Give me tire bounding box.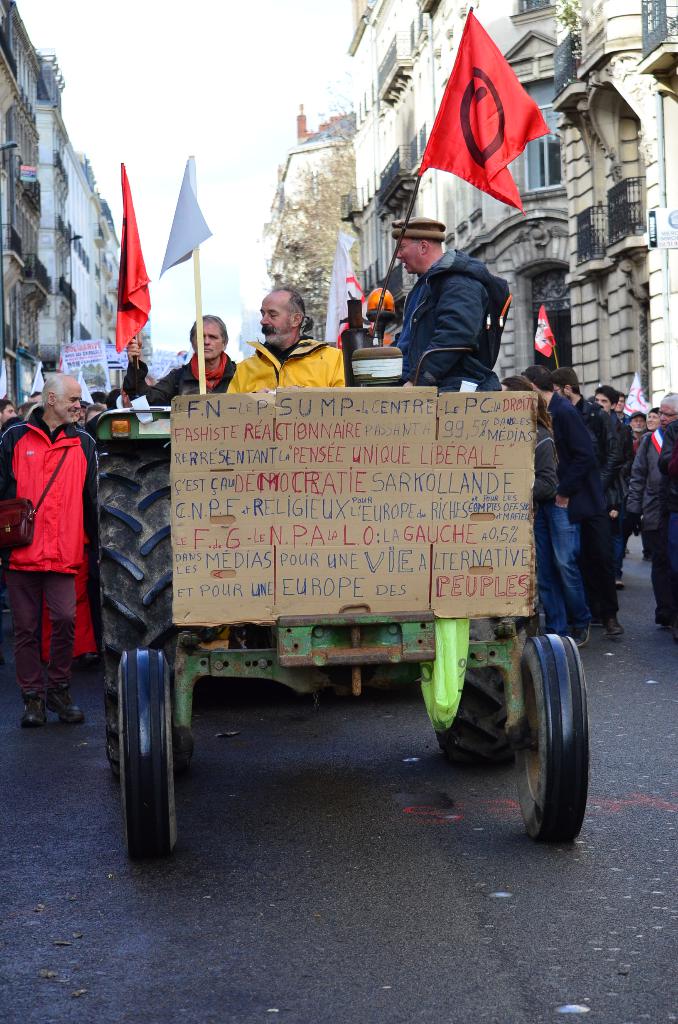
BBox(513, 630, 600, 838).
